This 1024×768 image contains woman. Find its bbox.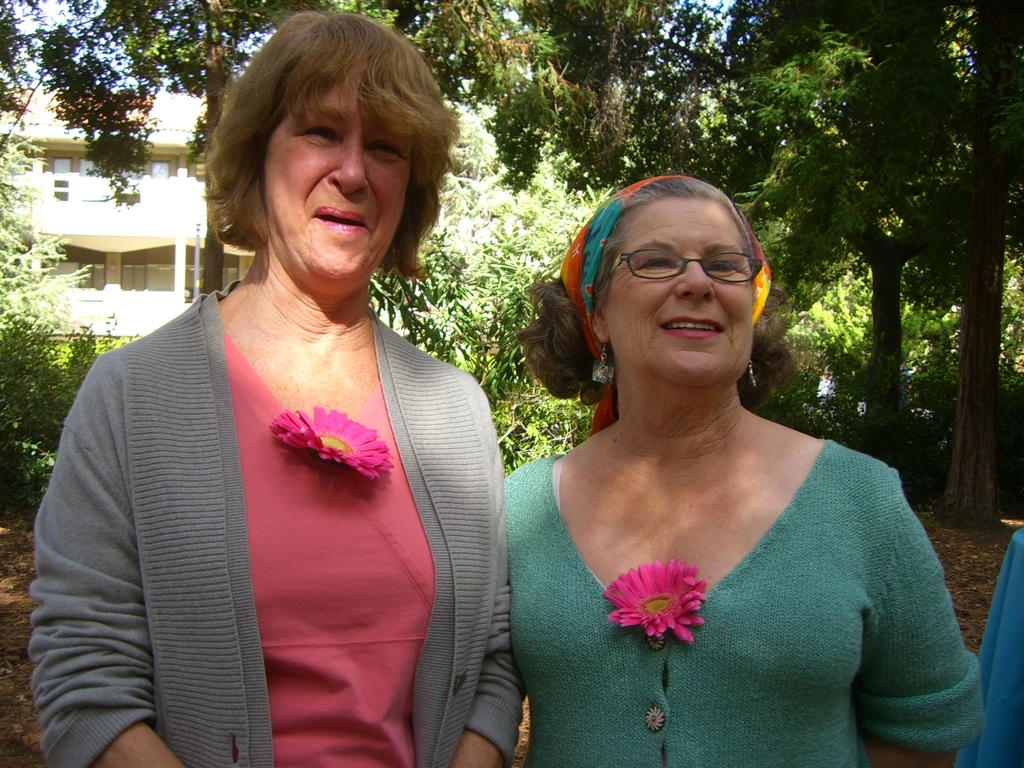
[495, 176, 984, 767].
